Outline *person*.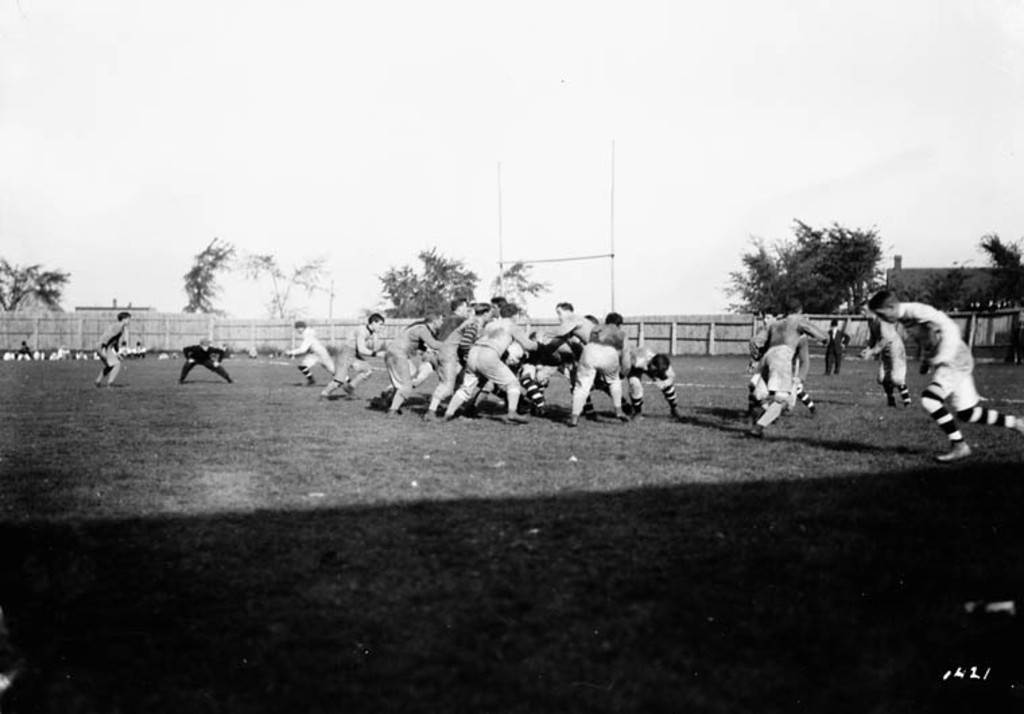
Outline: 868/290/1023/465.
